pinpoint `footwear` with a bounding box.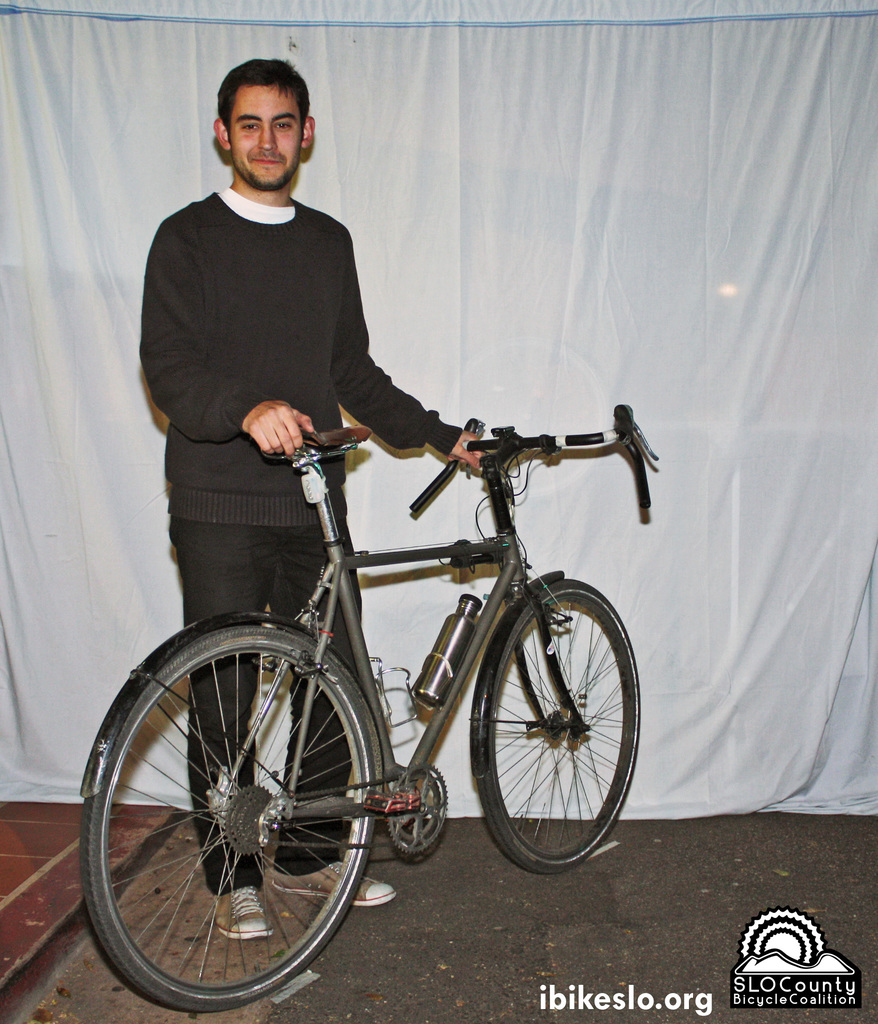
pyautogui.locateOnScreen(208, 886, 282, 938).
